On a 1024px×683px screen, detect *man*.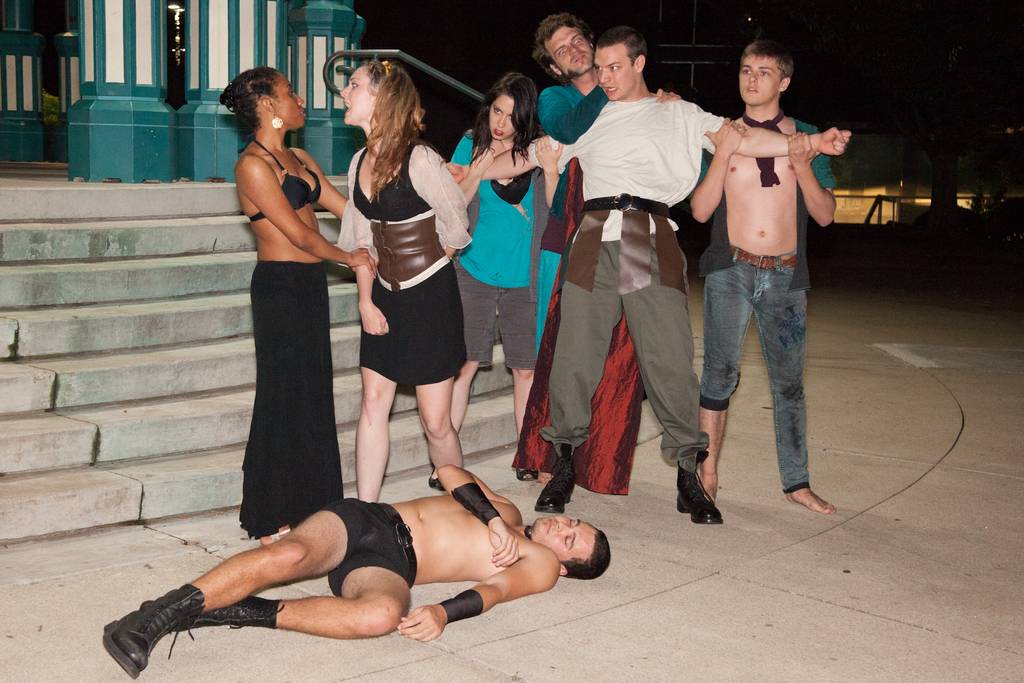
select_region(499, 25, 850, 548).
